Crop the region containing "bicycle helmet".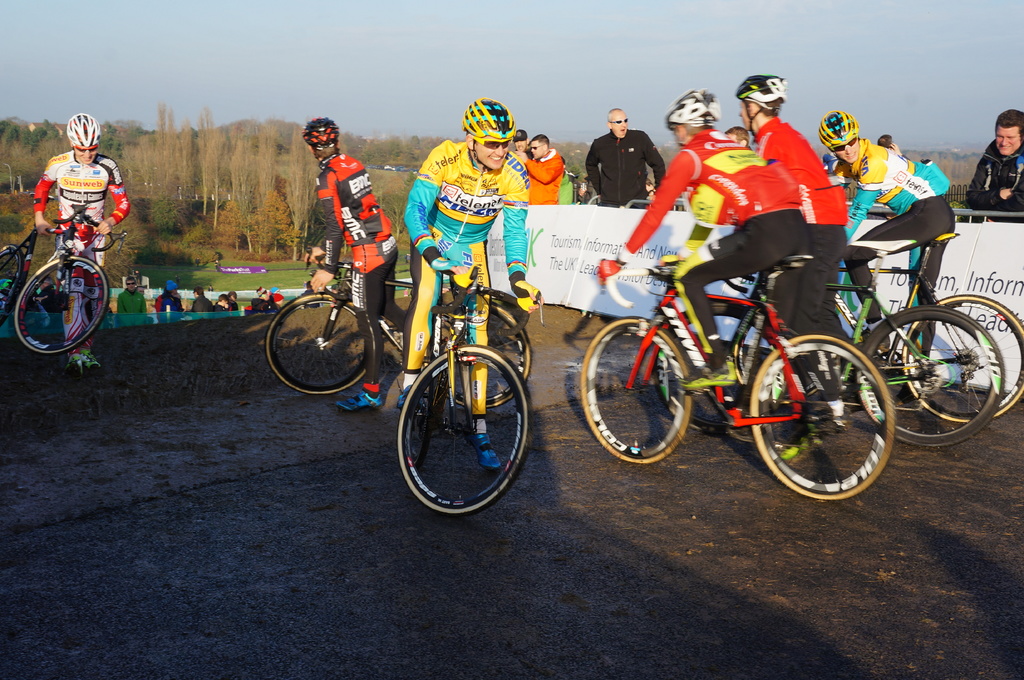
Crop region: 662, 87, 715, 126.
